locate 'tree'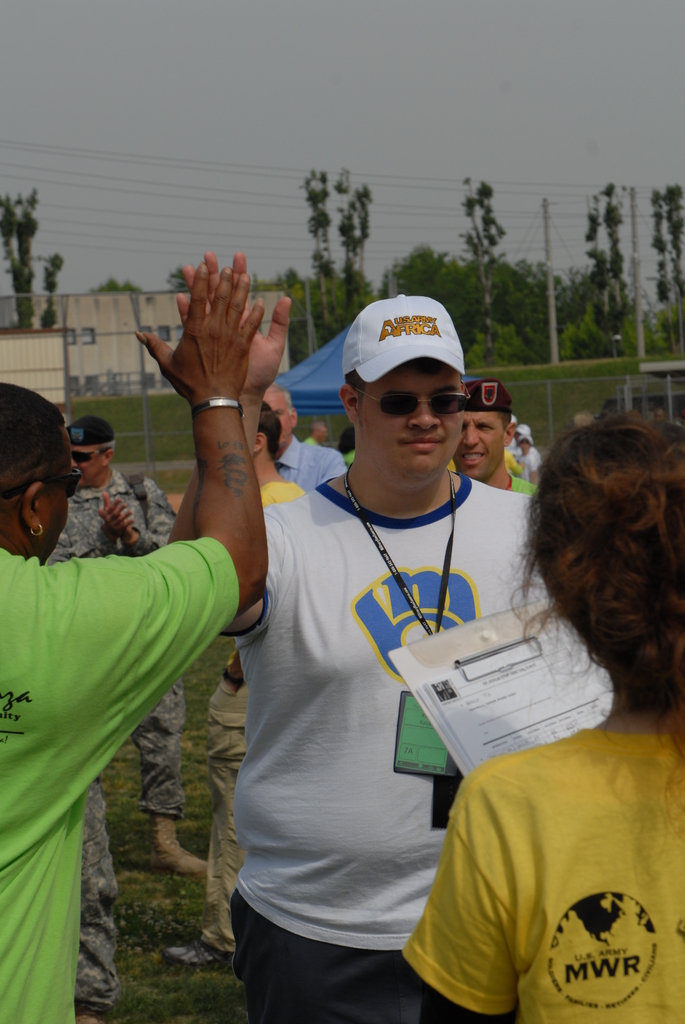
0,186,65,328
